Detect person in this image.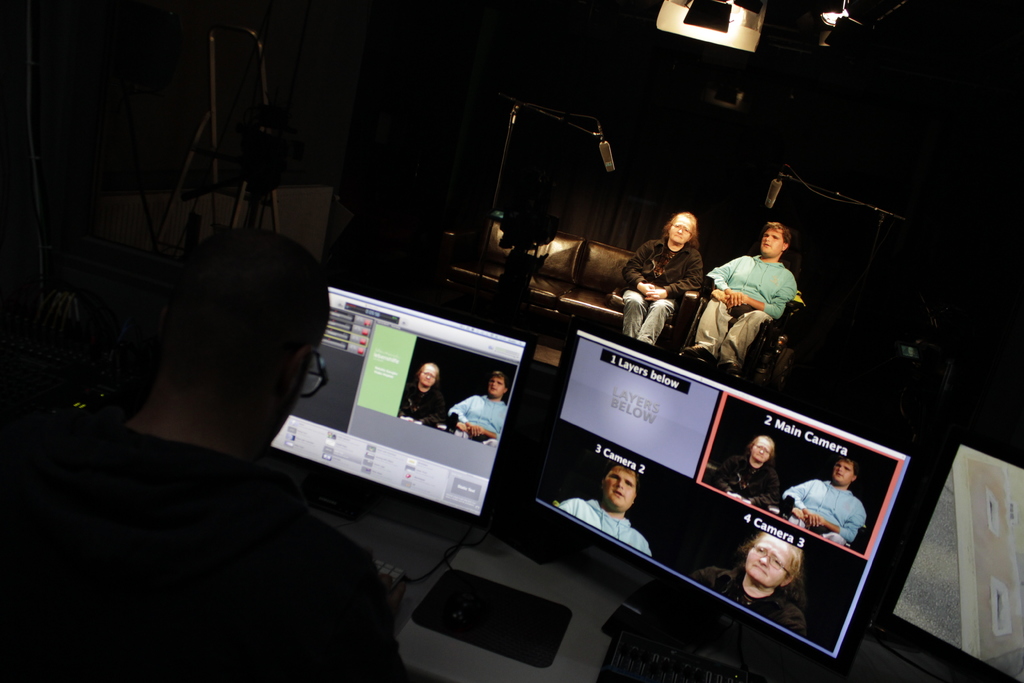
Detection: select_region(787, 453, 867, 544).
